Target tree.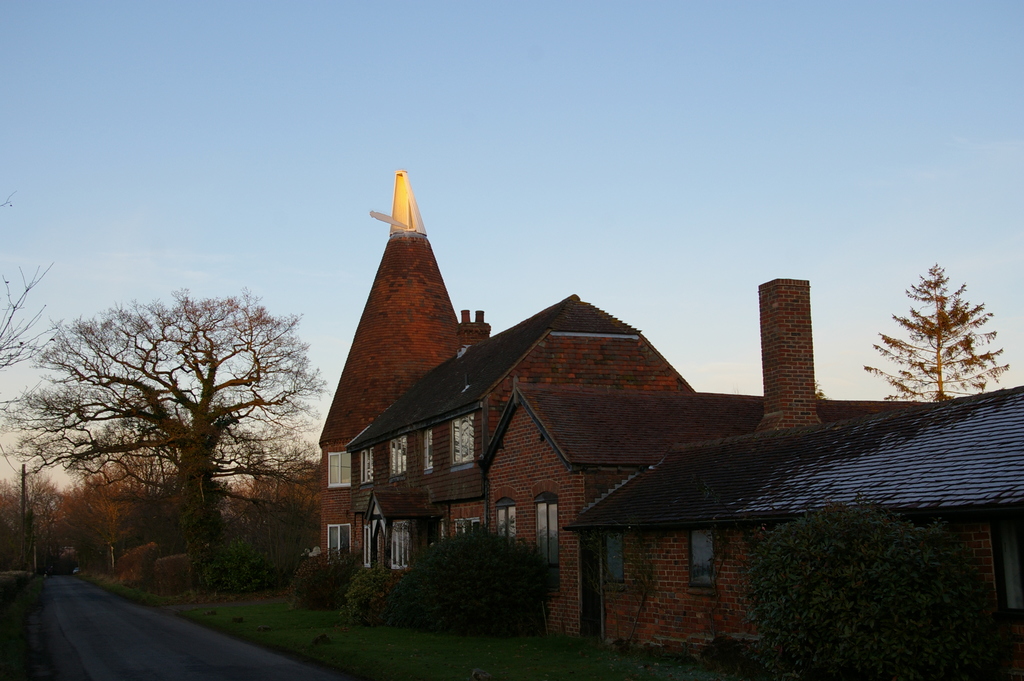
Target region: (x1=862, y1=256, x2=1011, y2=429).
